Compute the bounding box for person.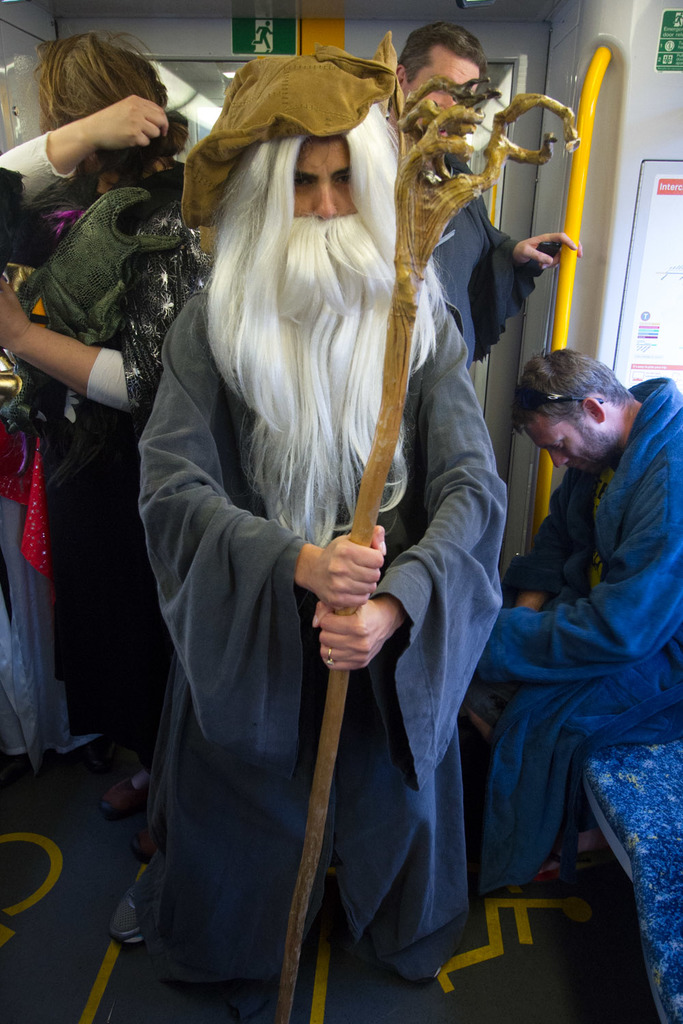
253:20:274:48.
